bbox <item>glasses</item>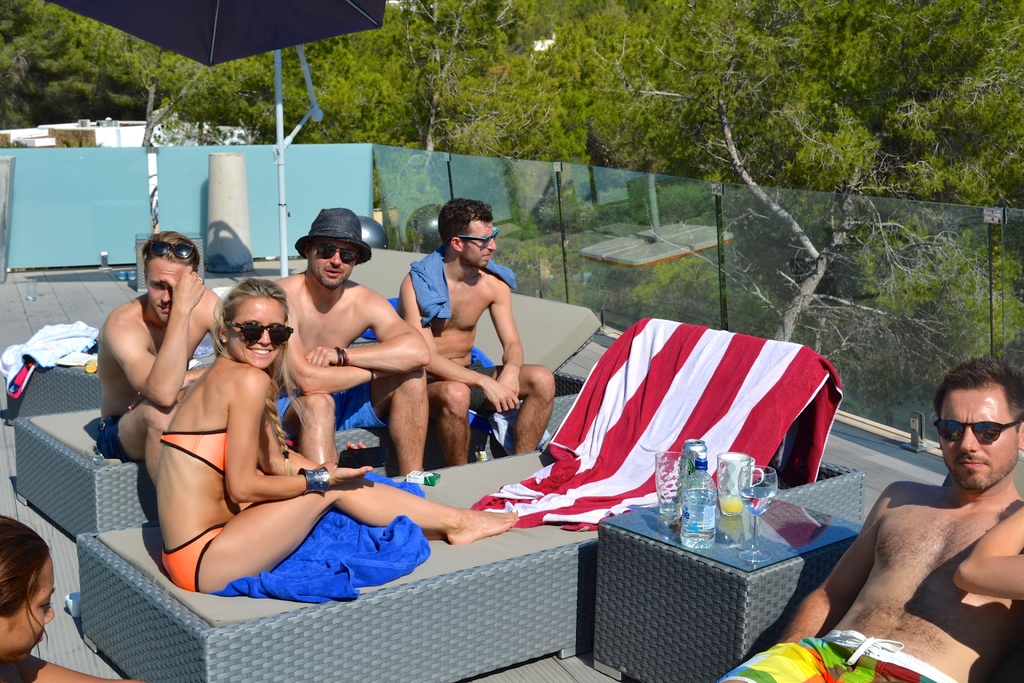
148:239:201:261
